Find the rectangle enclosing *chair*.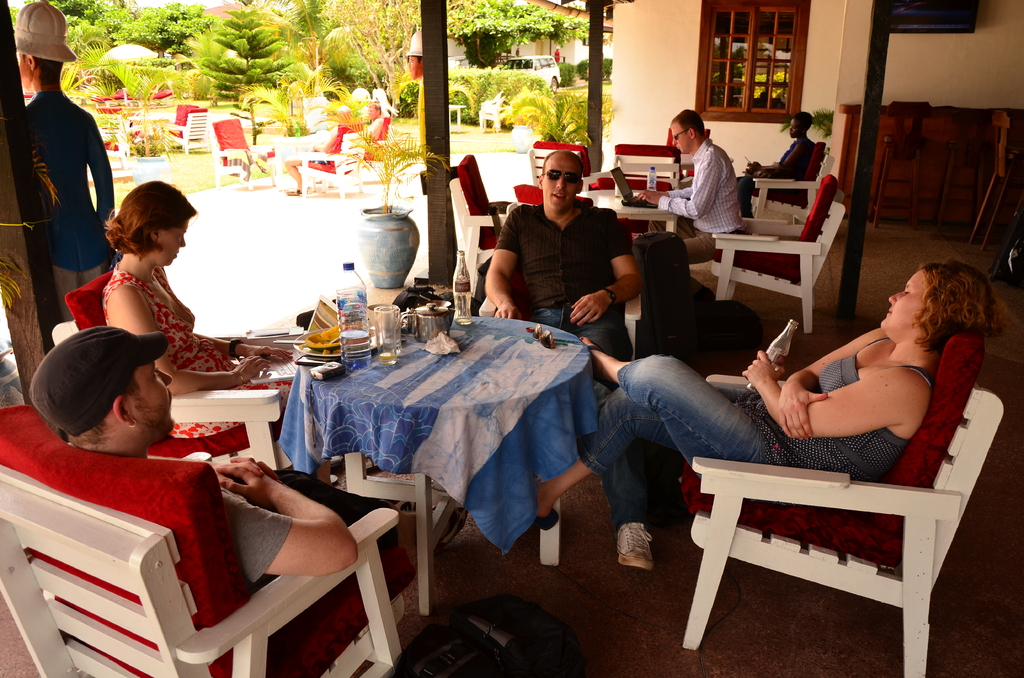
region(303, 123, 367, 197).
